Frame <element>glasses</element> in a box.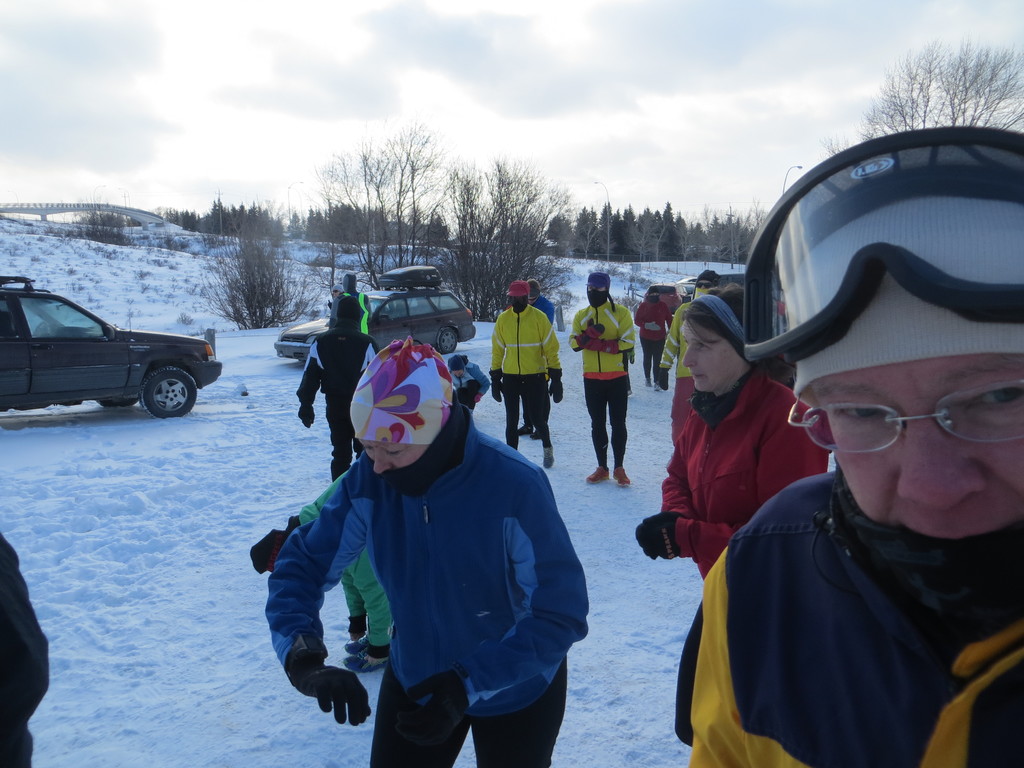
818, 387, 1001, 465.
